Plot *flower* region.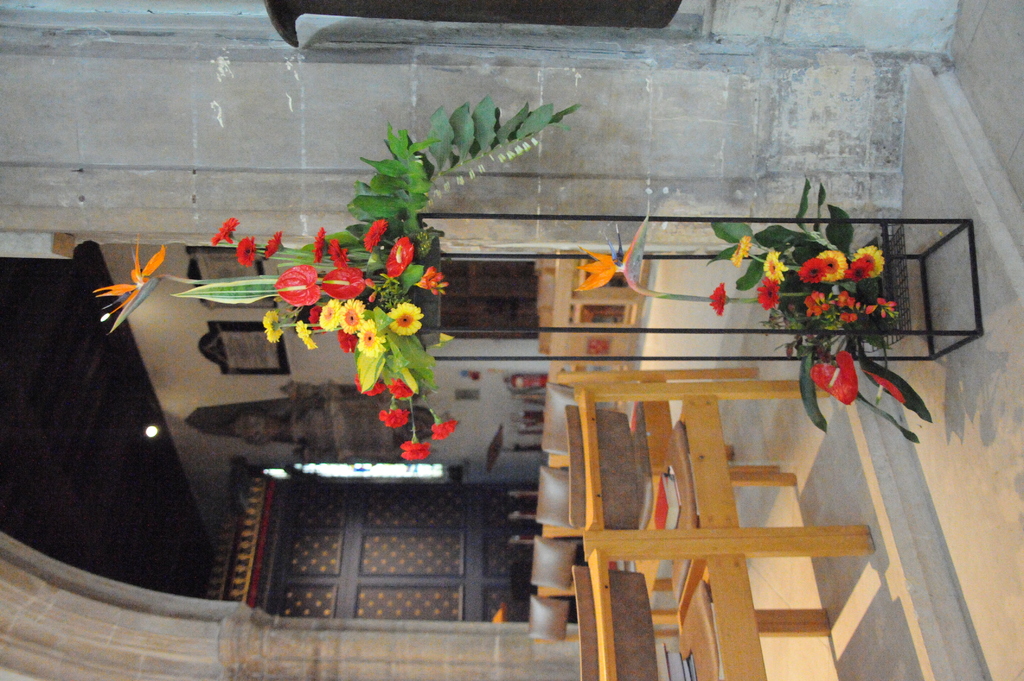
Plotted at pyautogui.locateOnScreen(710, 282, 731, 314).
